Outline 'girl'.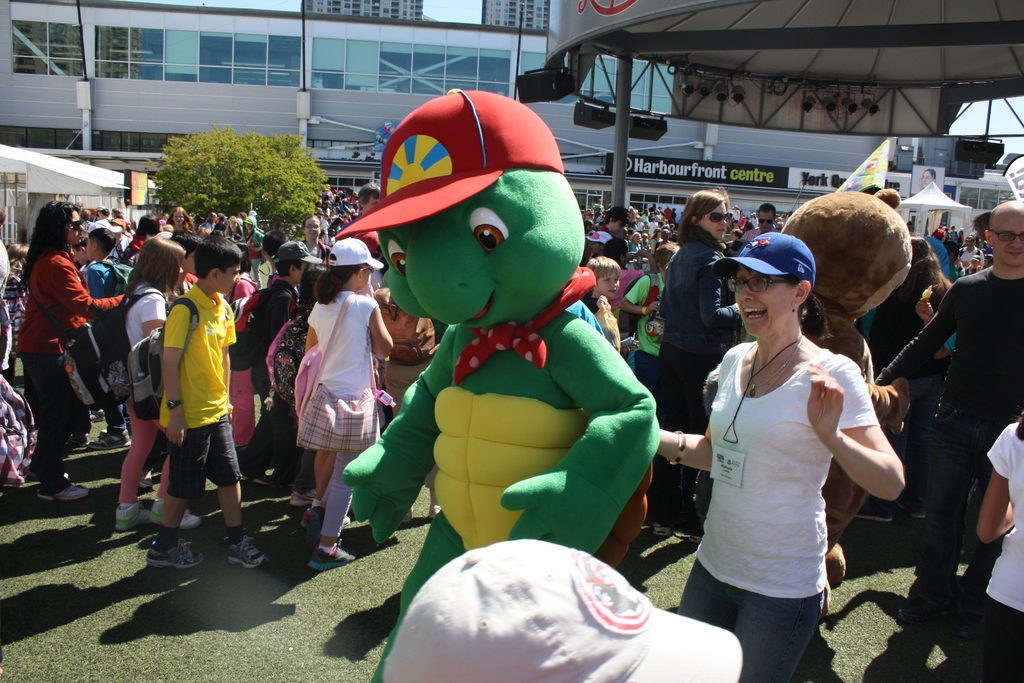
Outline: [x1=112, y1=239, x2=201, y2=530].
